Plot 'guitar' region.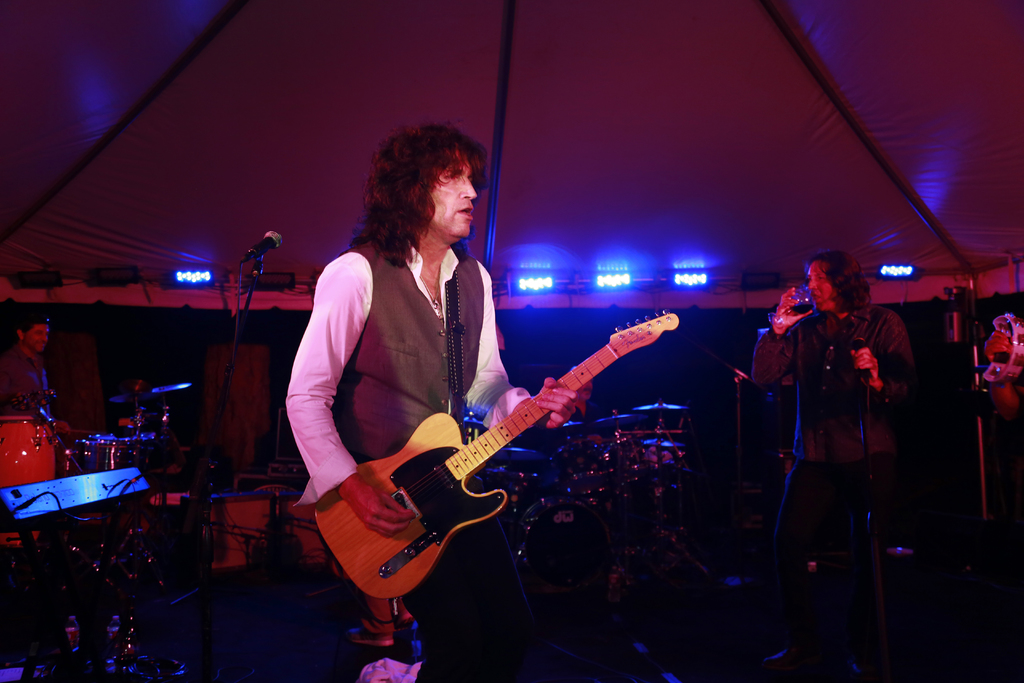
Plotted at left=296, top=277, right=699, bottom=642.
